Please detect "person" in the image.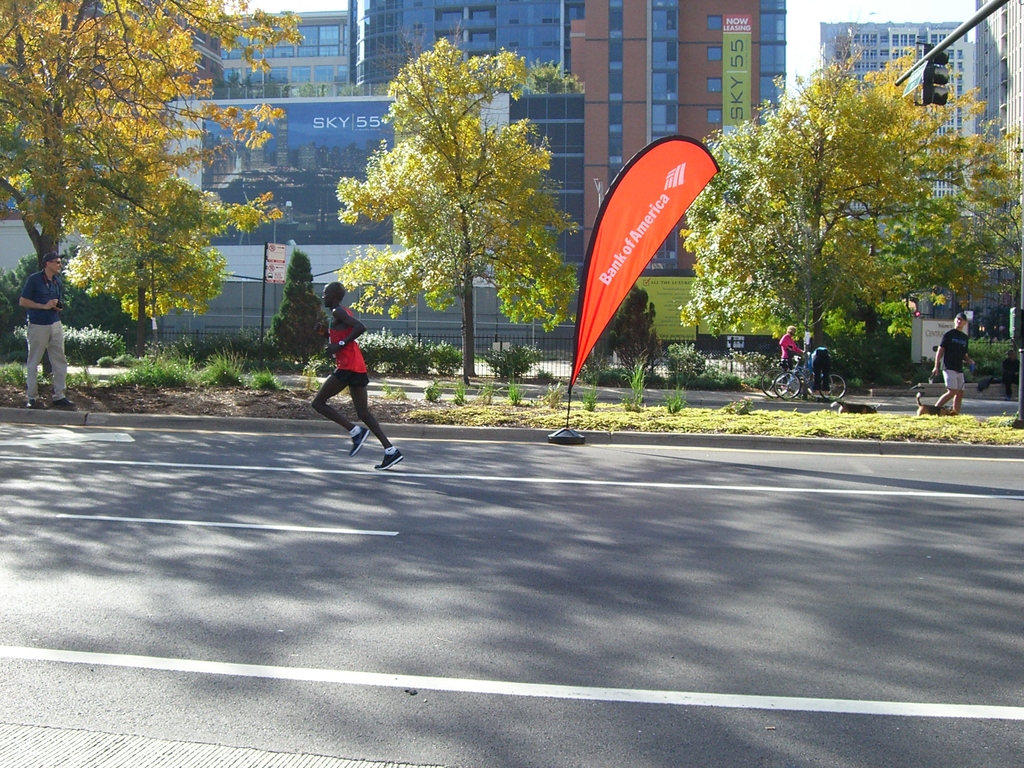
rect(923, 308, 977, 412).
